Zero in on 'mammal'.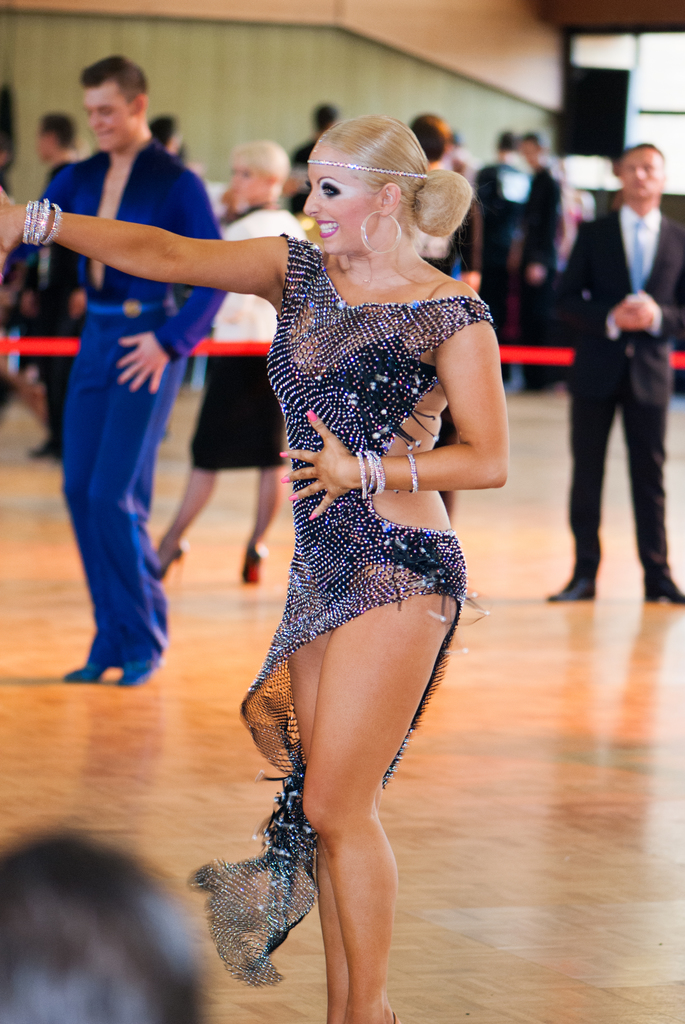
Zeroed in: [left=154, top=115, right=184, bottom=155].
